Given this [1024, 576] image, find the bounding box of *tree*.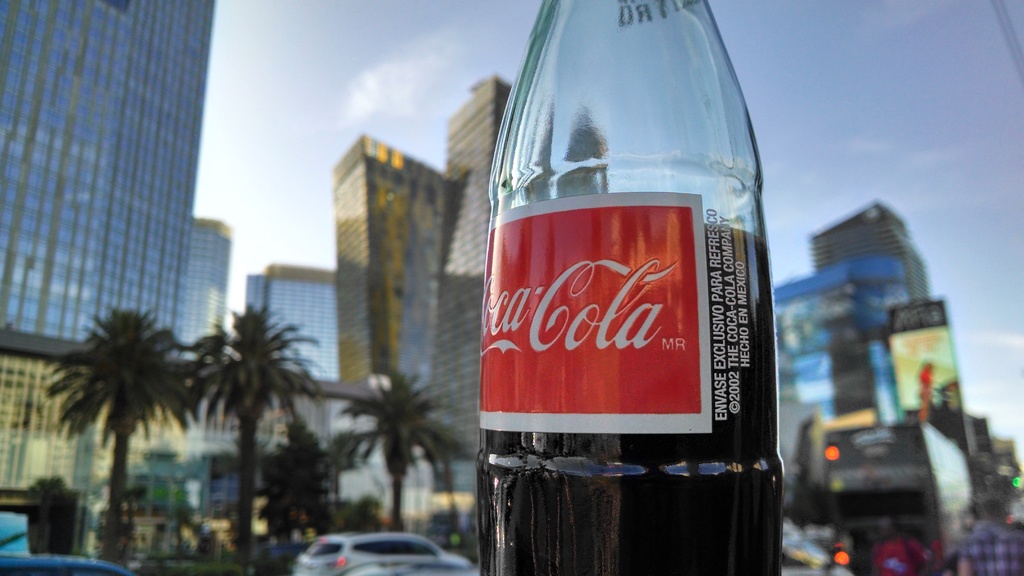
[x1=31, y1=269, x2=200, y2=534].
